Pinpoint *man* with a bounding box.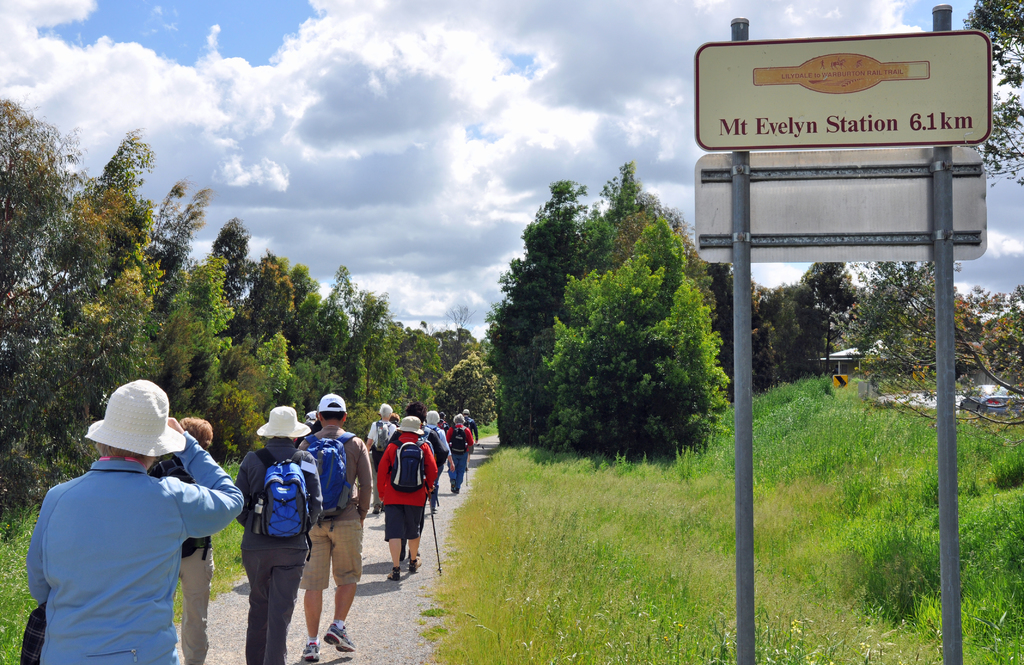
BBox(298, 395, 371, 664).
